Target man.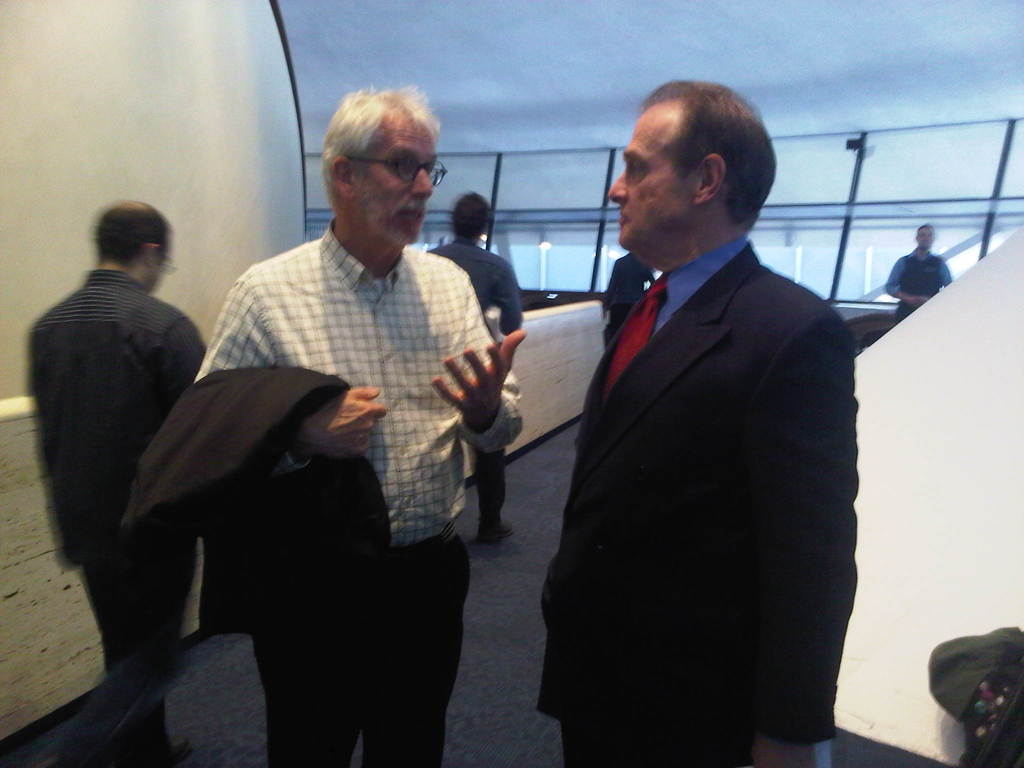
Target region: [x1=124, y1=88, x2=527, y2=767].
